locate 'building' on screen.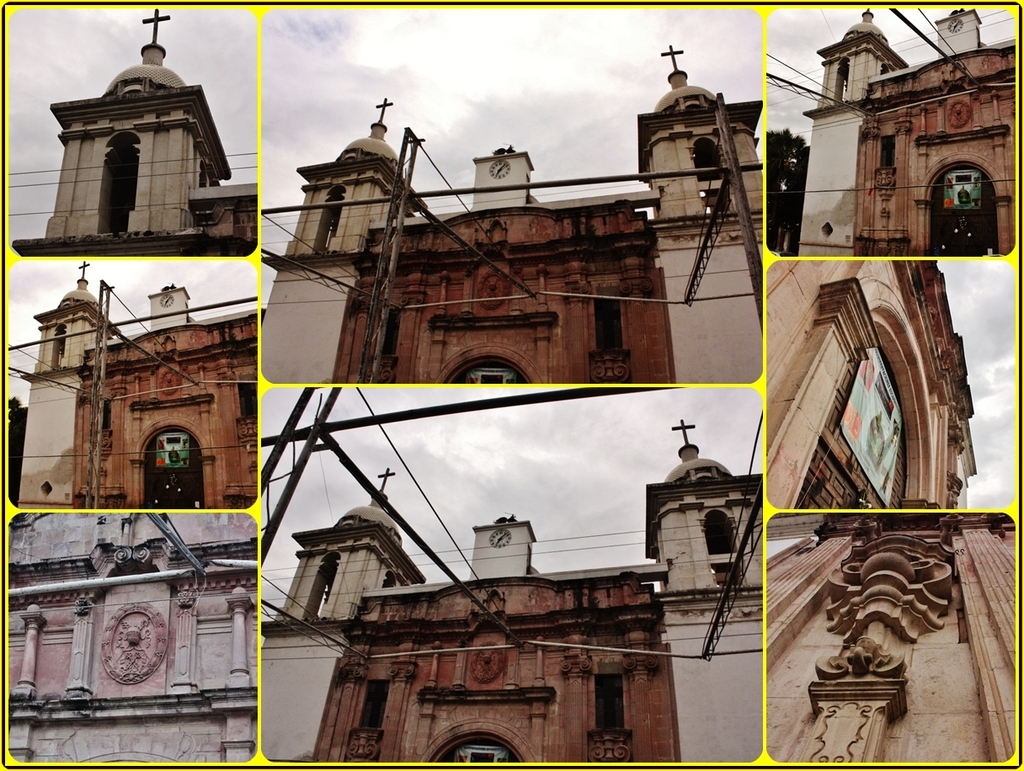
On screen at bbox=(766, 517, 1016, 763).
